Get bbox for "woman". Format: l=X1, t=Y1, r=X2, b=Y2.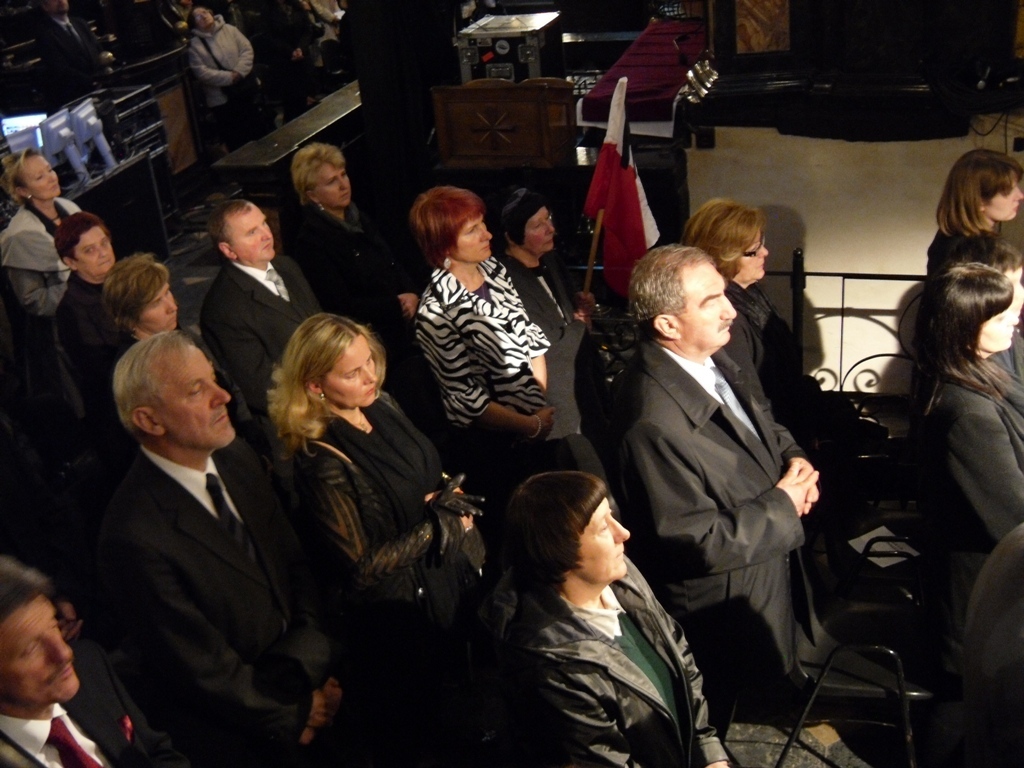
l=453, t=444, r=715, b=756.
